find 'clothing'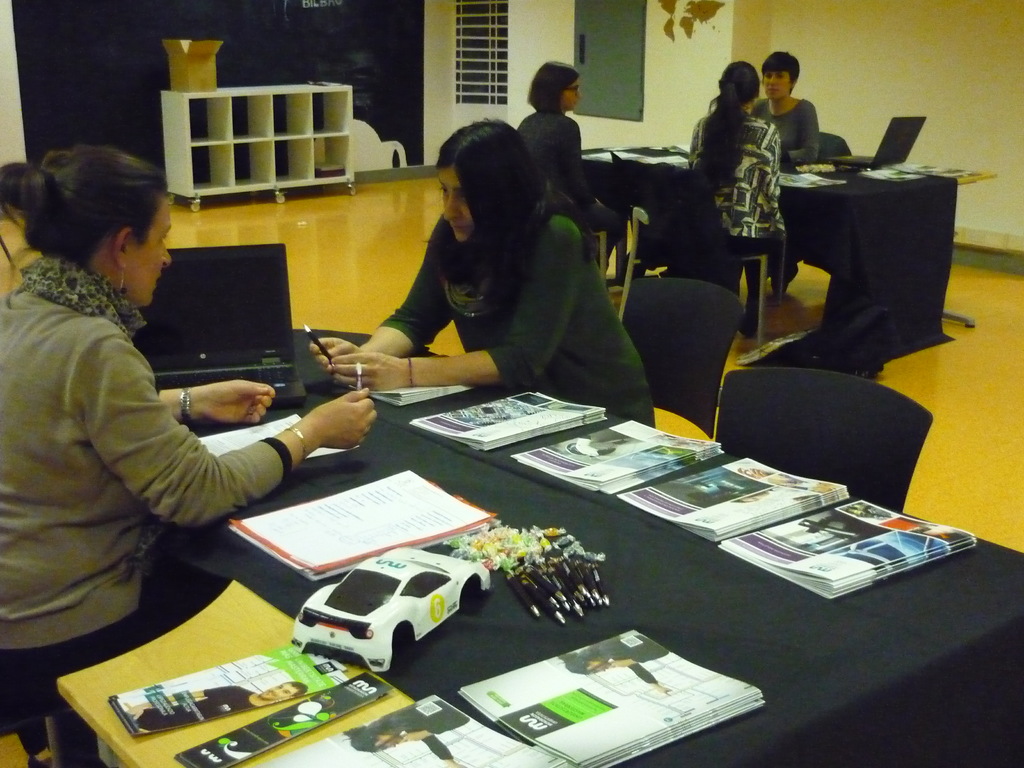
[511,104,612,237]
